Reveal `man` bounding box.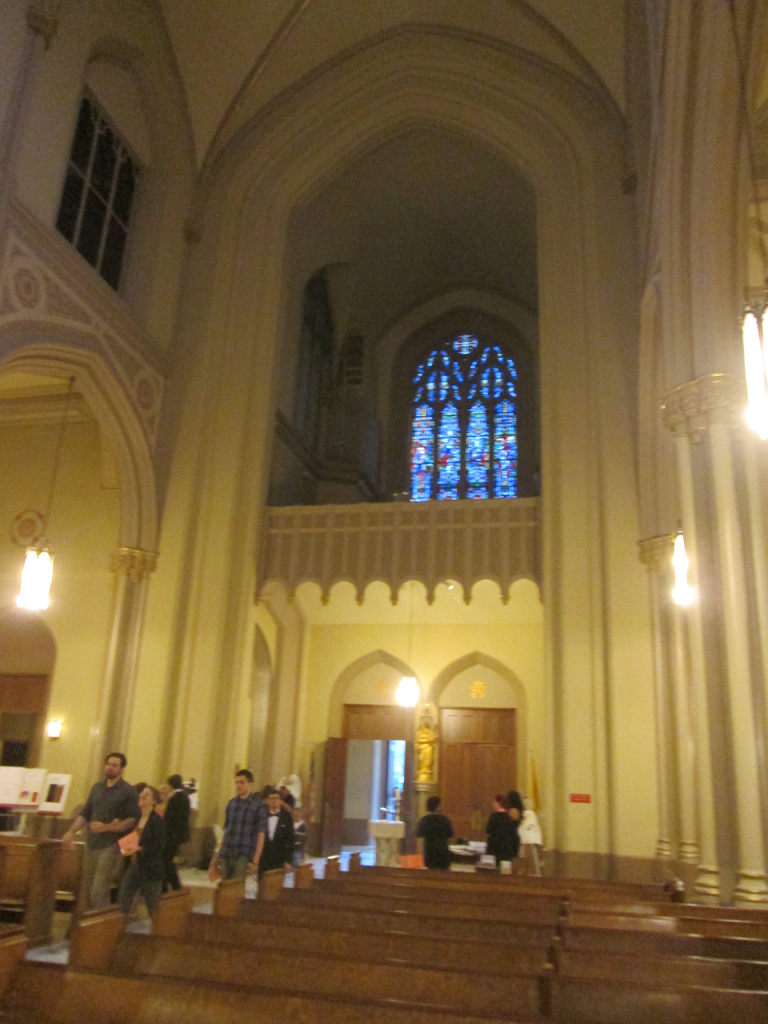
Revealed: select_region(209, 767, 264, 882).
